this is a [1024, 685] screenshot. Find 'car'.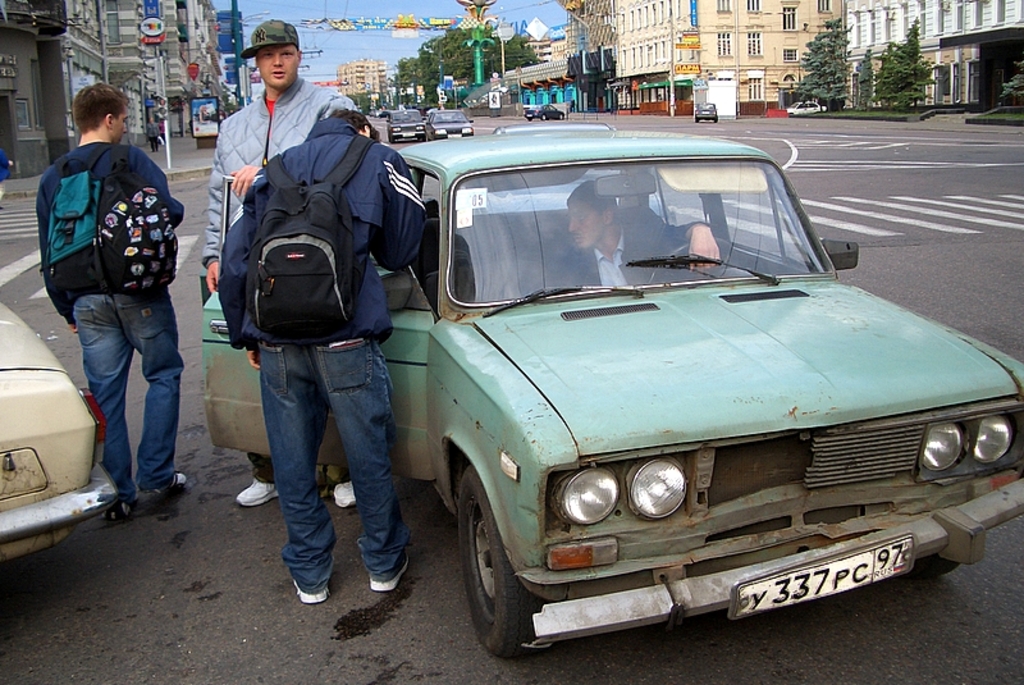
Bounding box: BBox(691, 101, 718, 119).
